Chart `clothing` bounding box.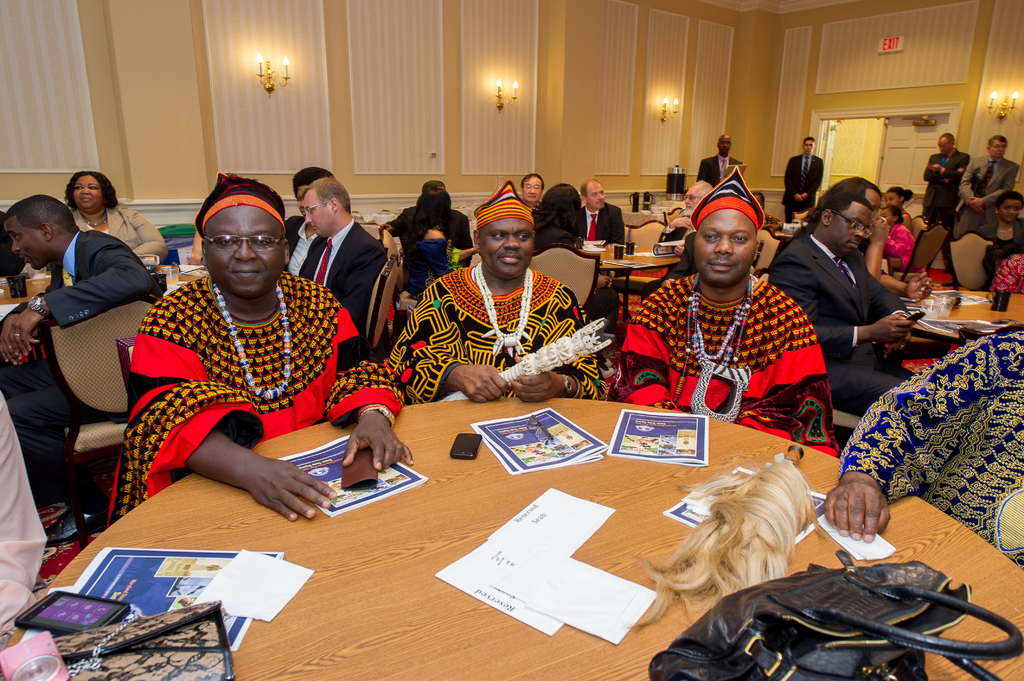
Charted: crop(703, 151, 746, 192).
